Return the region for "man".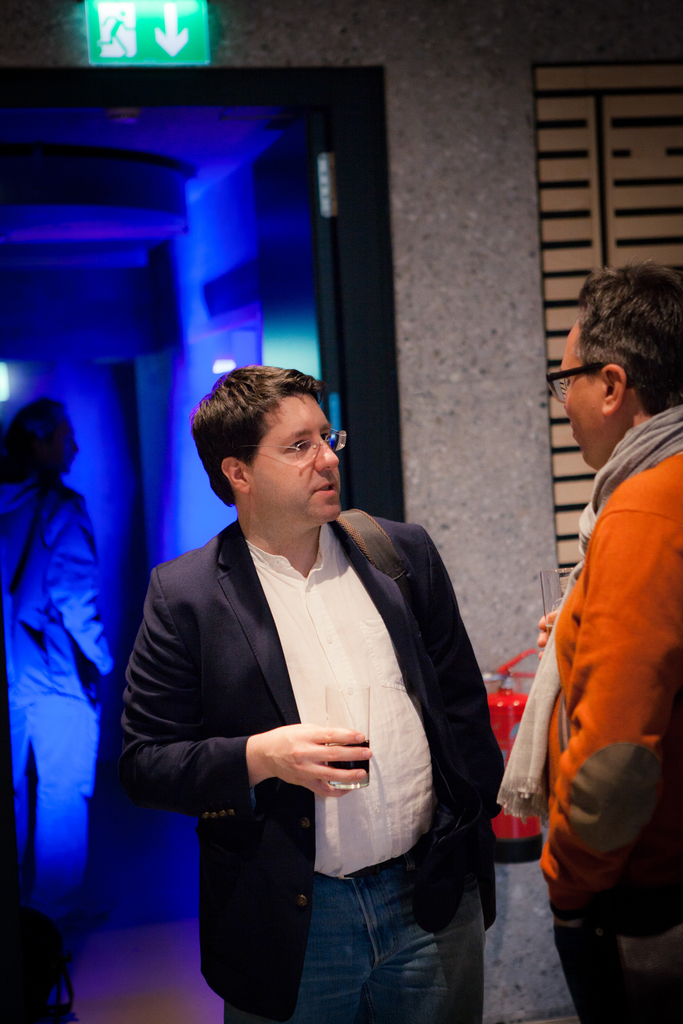
[126,359,511,1015].
